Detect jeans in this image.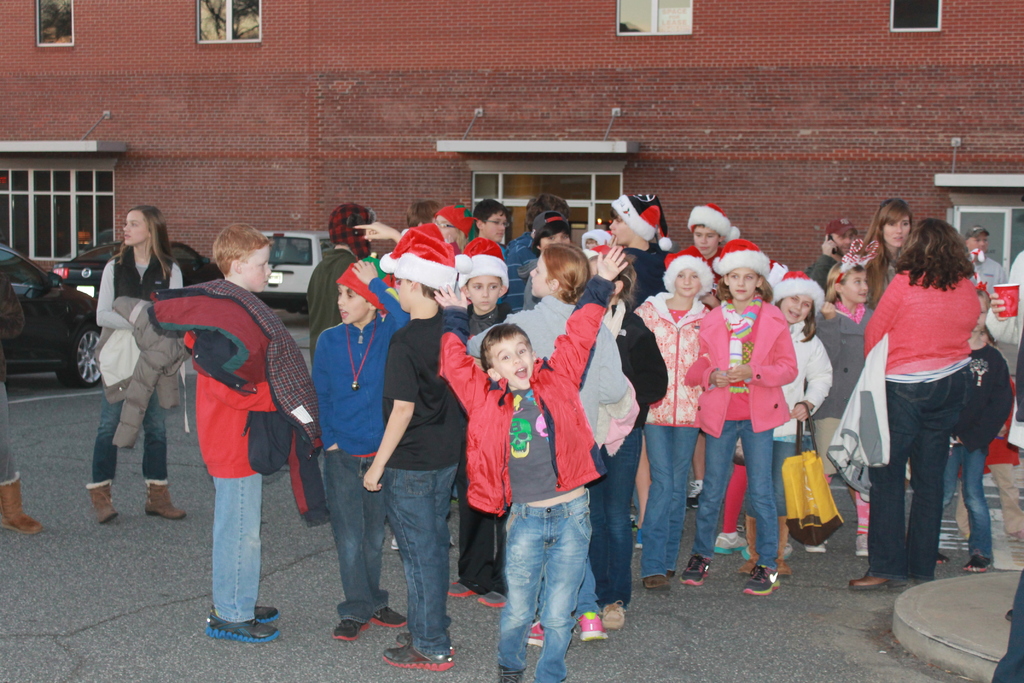
Detection: [x1=637, y1=425, x2=697, y2=580].
